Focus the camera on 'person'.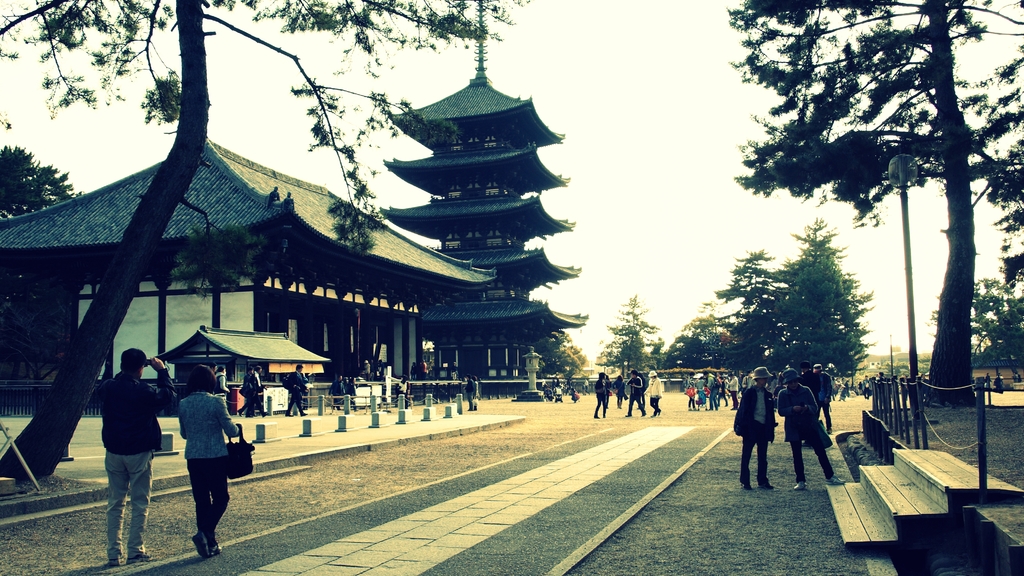
Focus region: bbox(650, 371, 661, 412).
